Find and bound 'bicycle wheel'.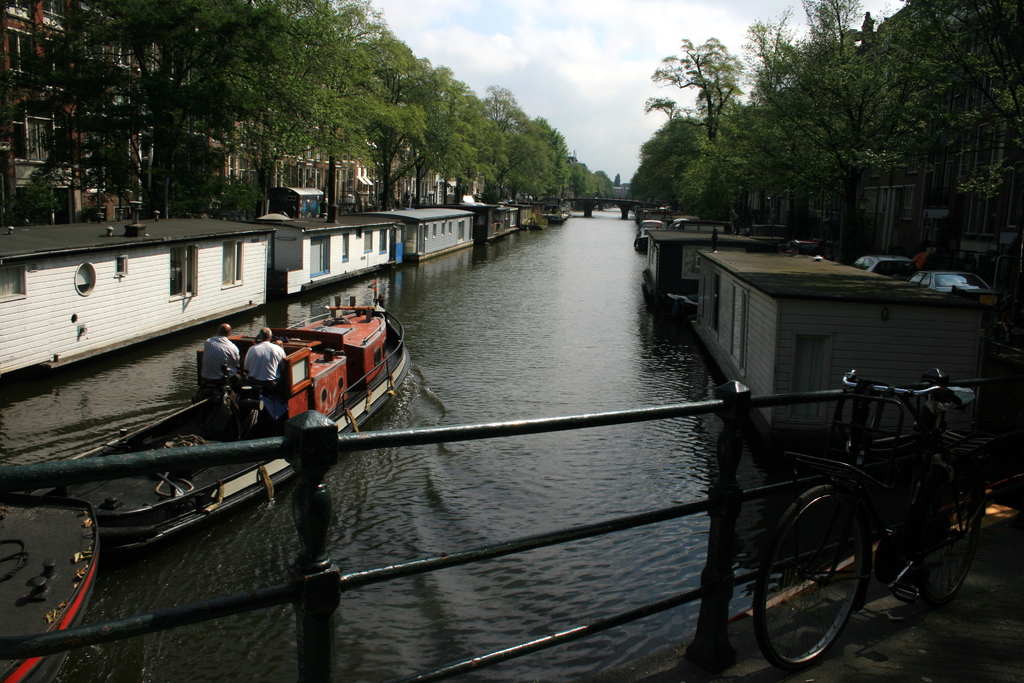
Bound: box(879, 458, 996, 623).
